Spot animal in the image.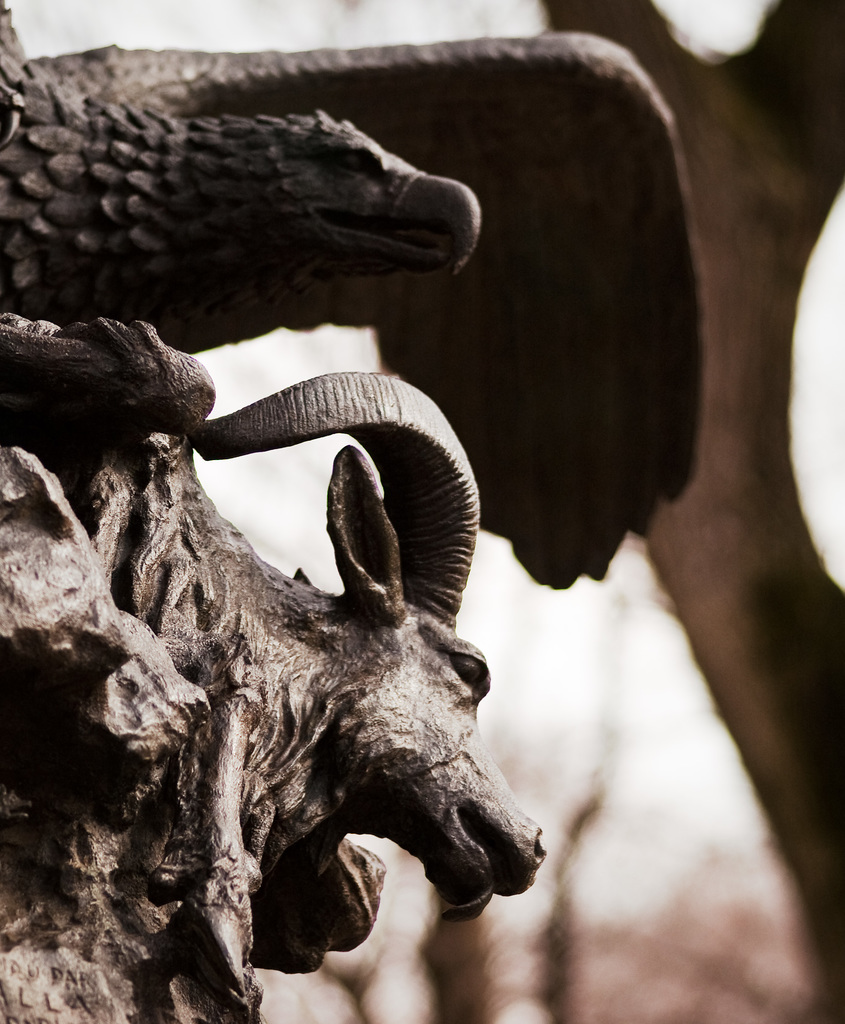
animal found at locate(0, 374, 543, 1023).
